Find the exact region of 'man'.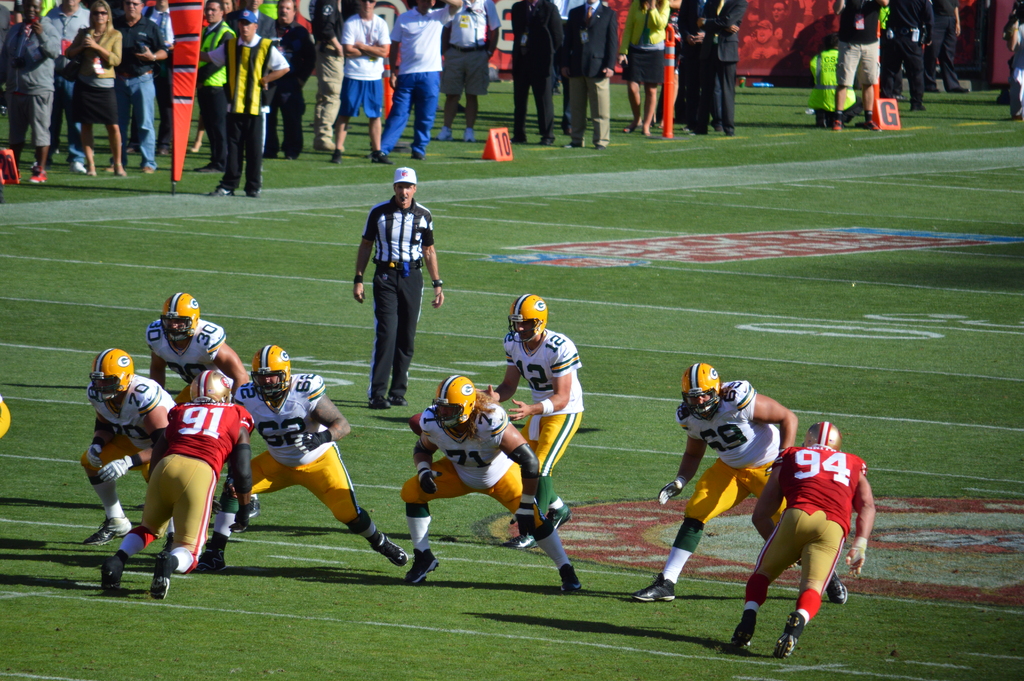
Exact region: select_region(483, 296, 586, 550).
